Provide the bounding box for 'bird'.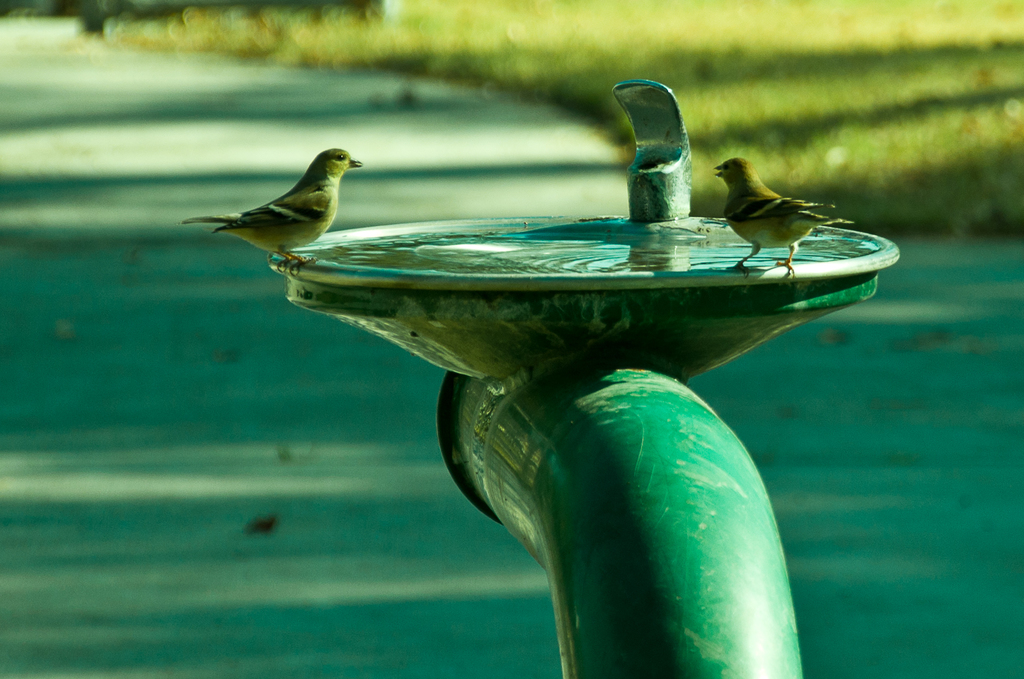
[left=714, top=152, right=855, bottom=275].
